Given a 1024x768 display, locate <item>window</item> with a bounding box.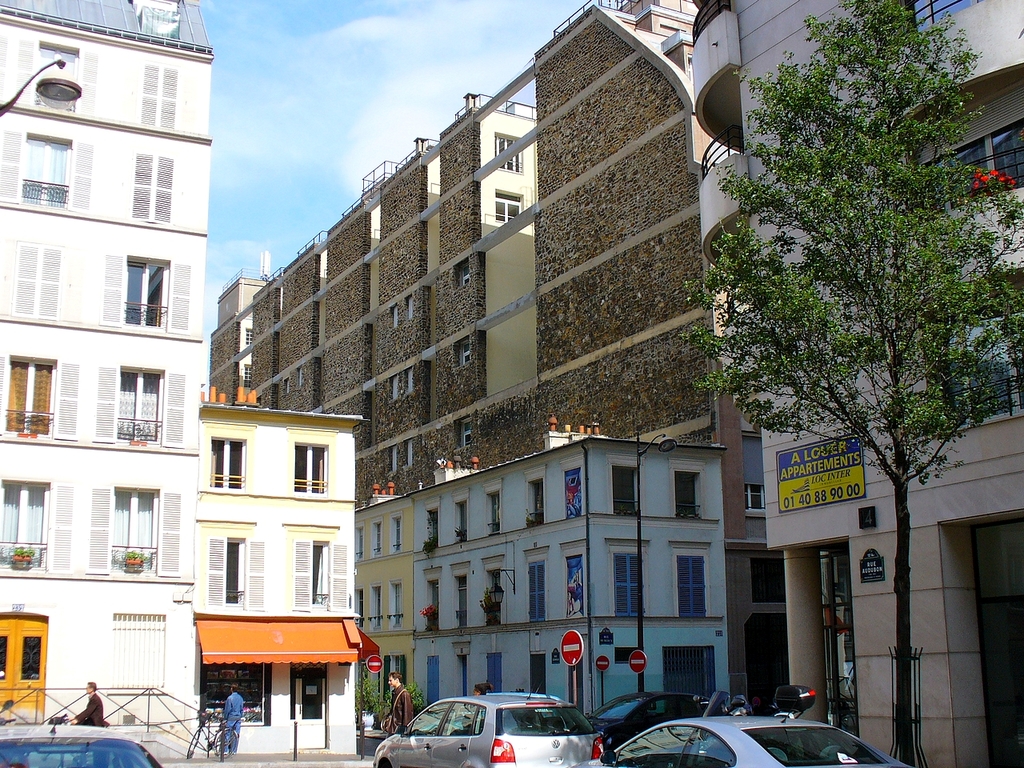
Located: <region>749, 486, 765, 514</region>.
